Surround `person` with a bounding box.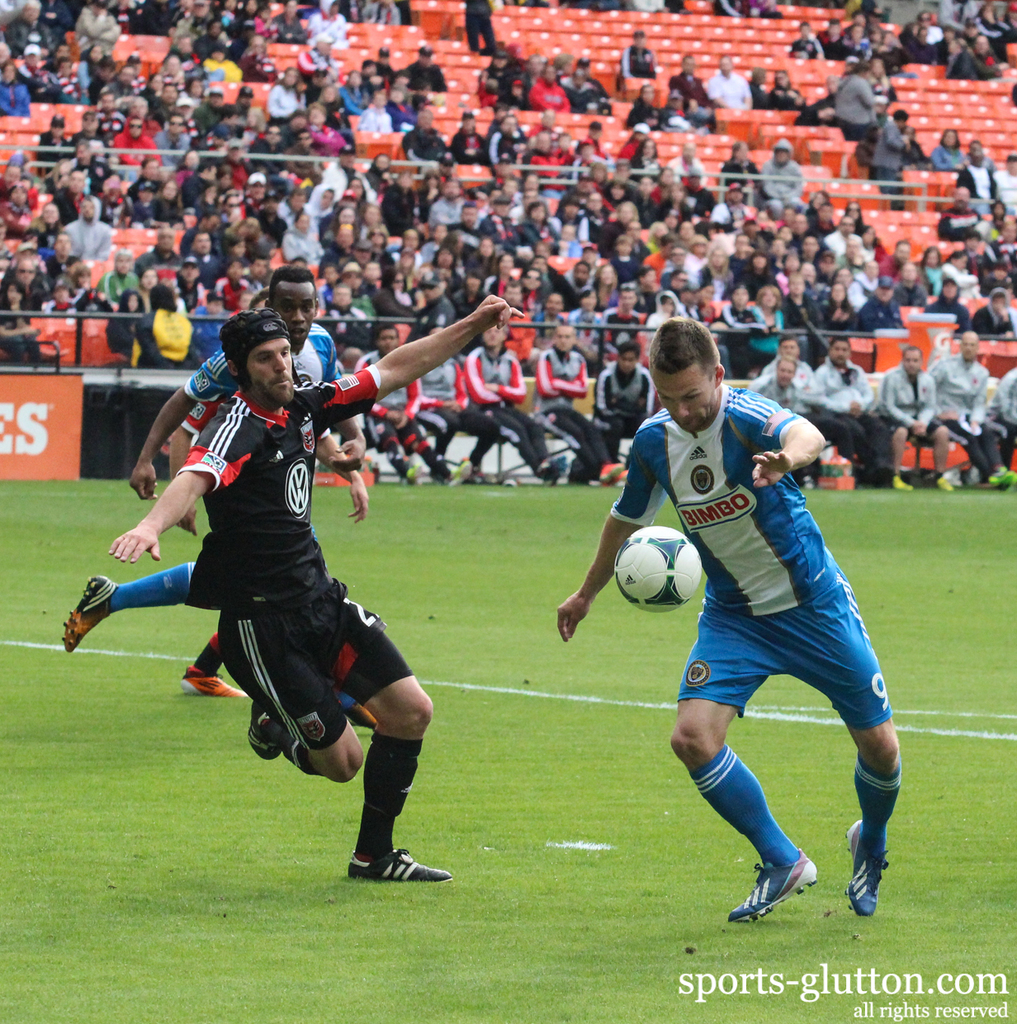
left=367, top=329, right=438, bottom=476.
